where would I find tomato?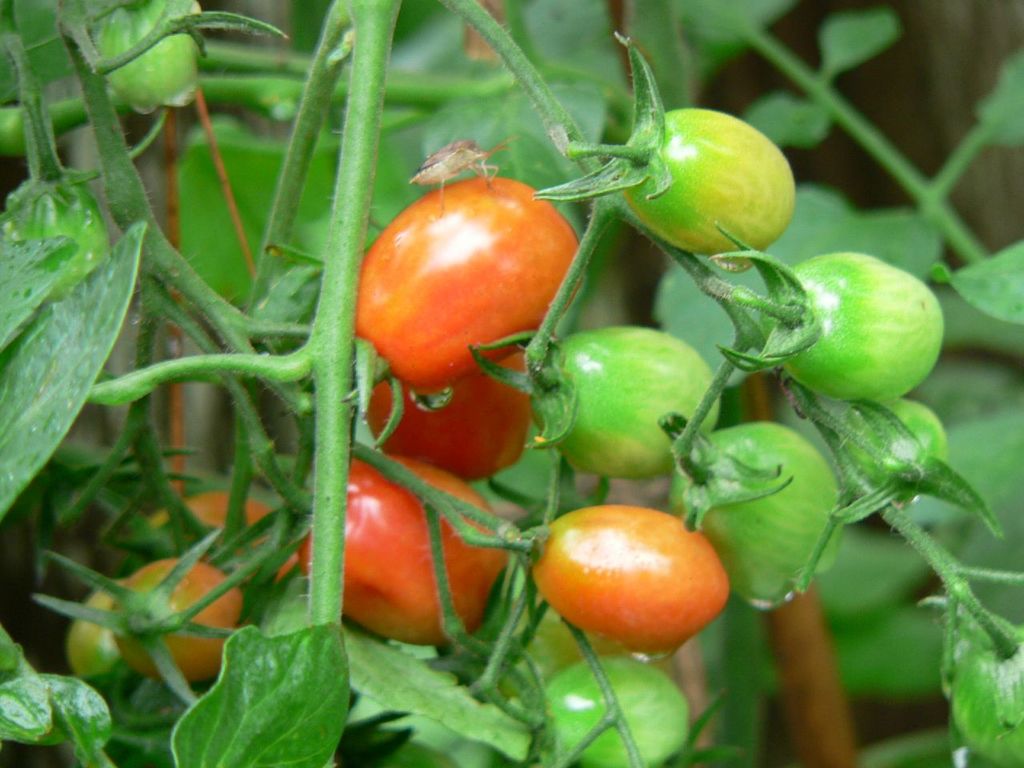
At bbox=(530, 325, 726, 481).
